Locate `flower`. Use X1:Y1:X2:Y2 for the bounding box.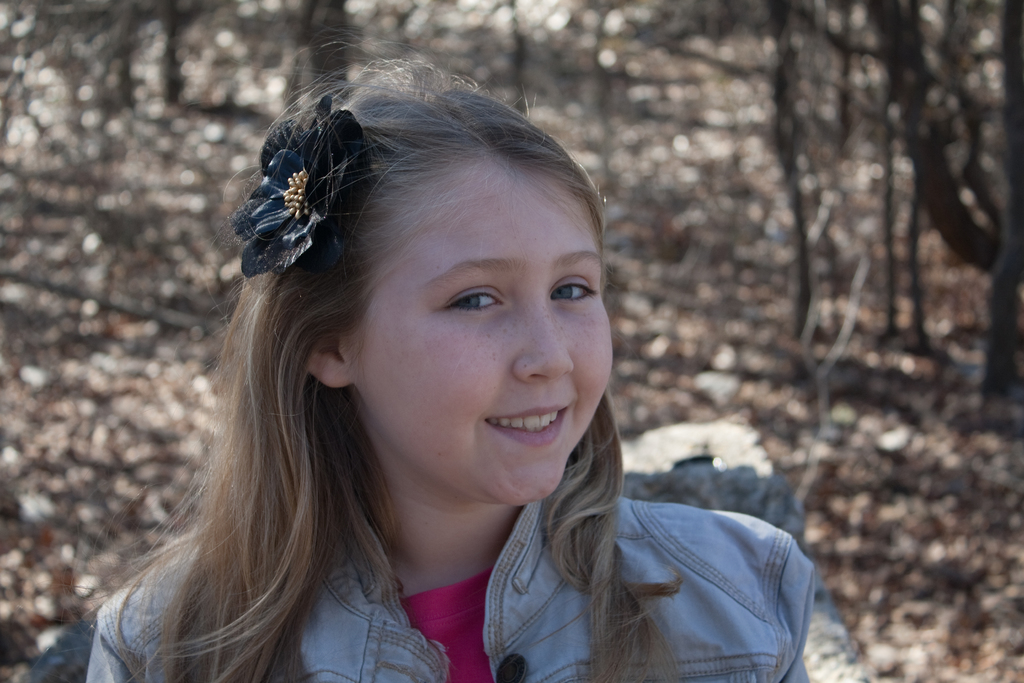
237:112:356:300.
